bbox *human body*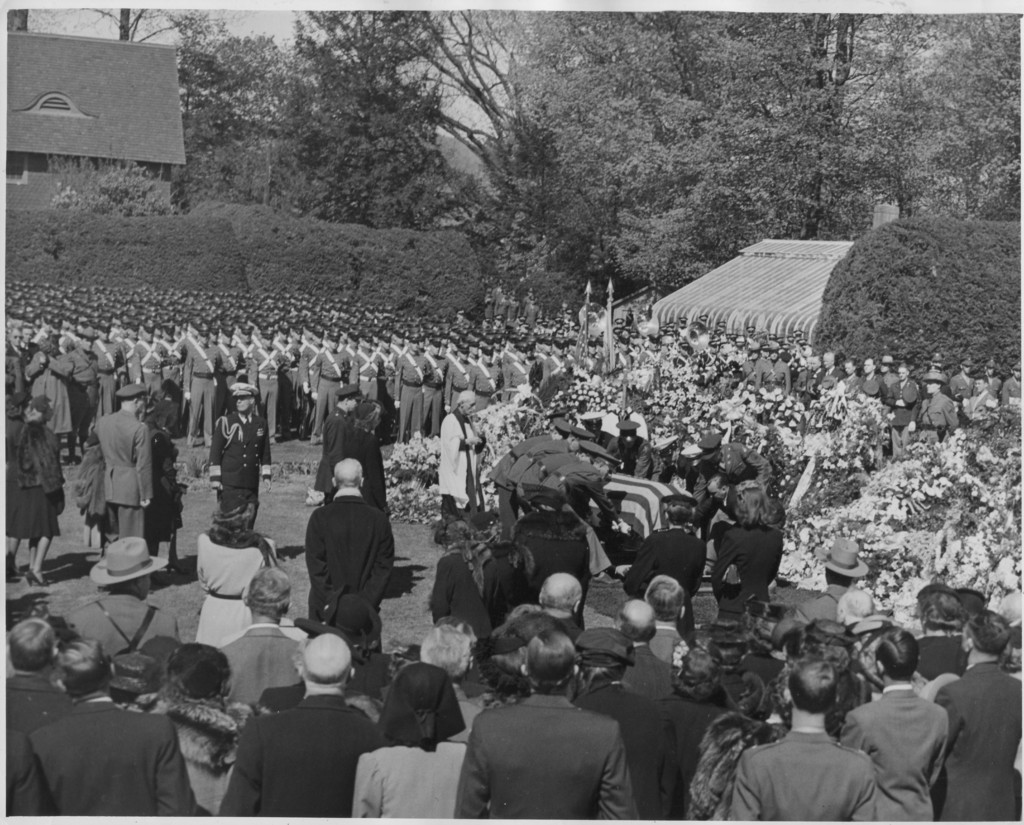
bbox(733, 666, 877, 821)
